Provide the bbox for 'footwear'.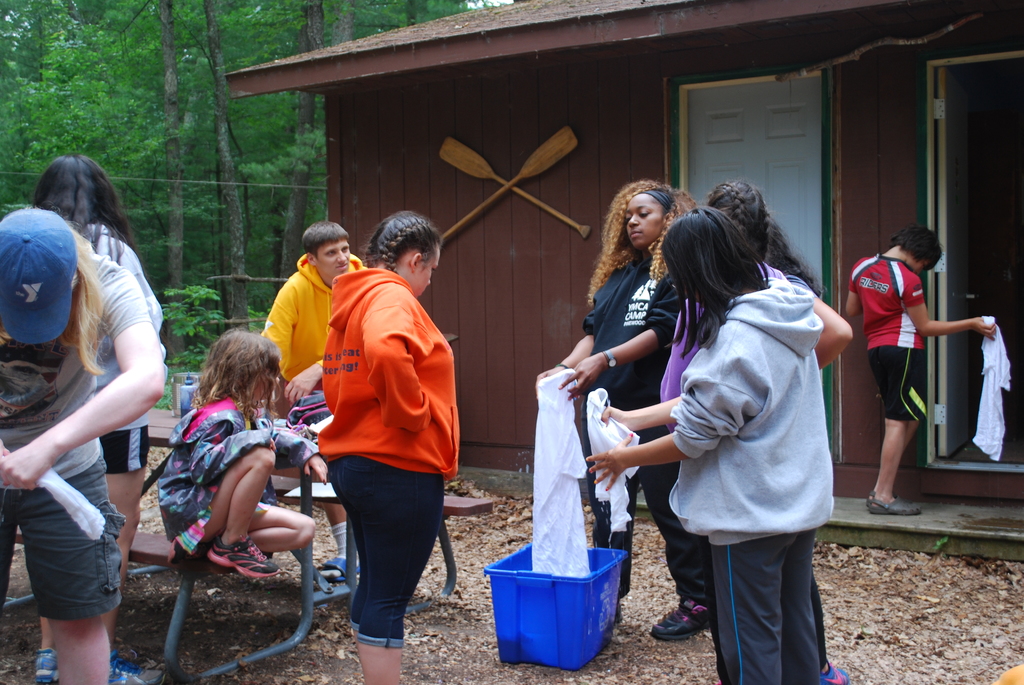
box(822, 657, 855, 681).
